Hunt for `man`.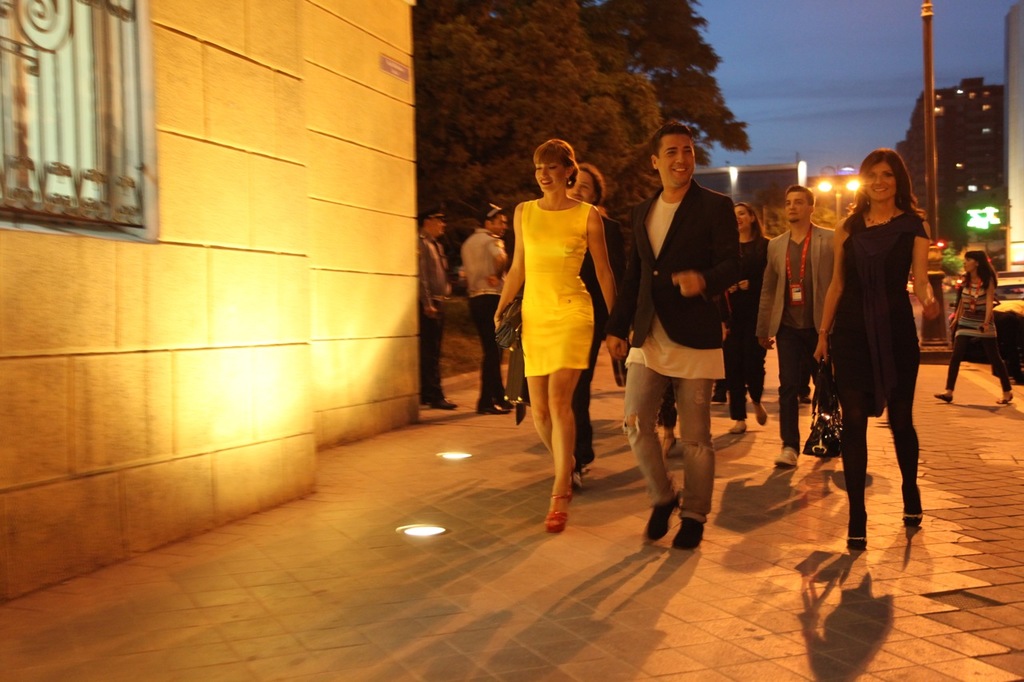
Hunted down at <region>572, 161, 635, 497</region>.
